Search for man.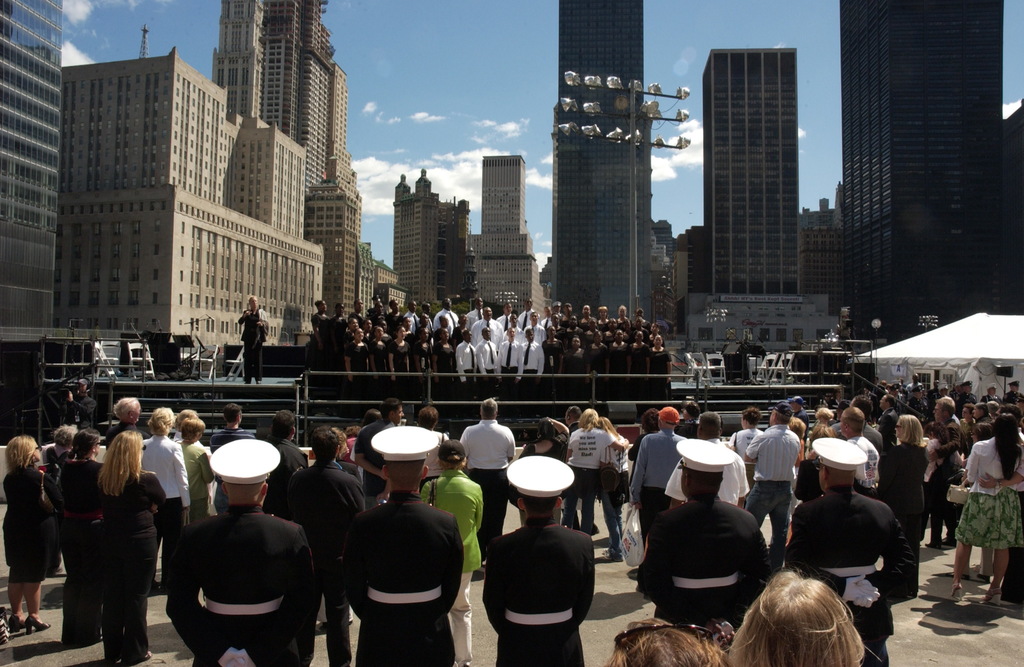
Found at detection(513, 296, 538, 328).
